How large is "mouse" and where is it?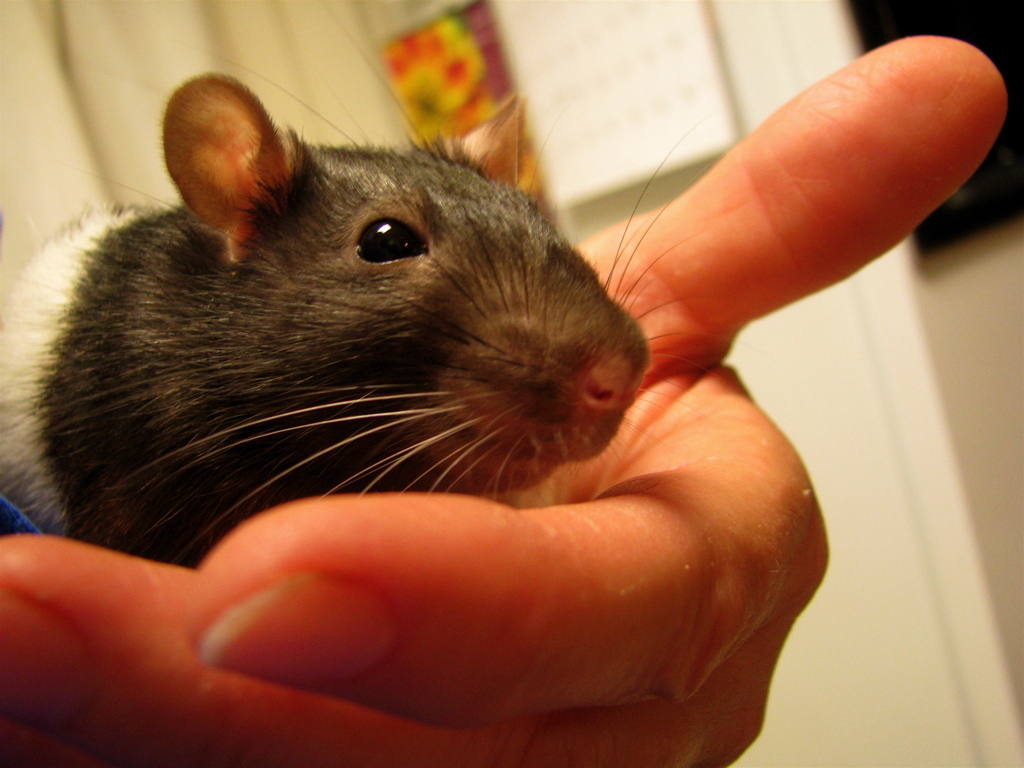
Bounding box: (left=0, top=22, right=691, bottom=567).
